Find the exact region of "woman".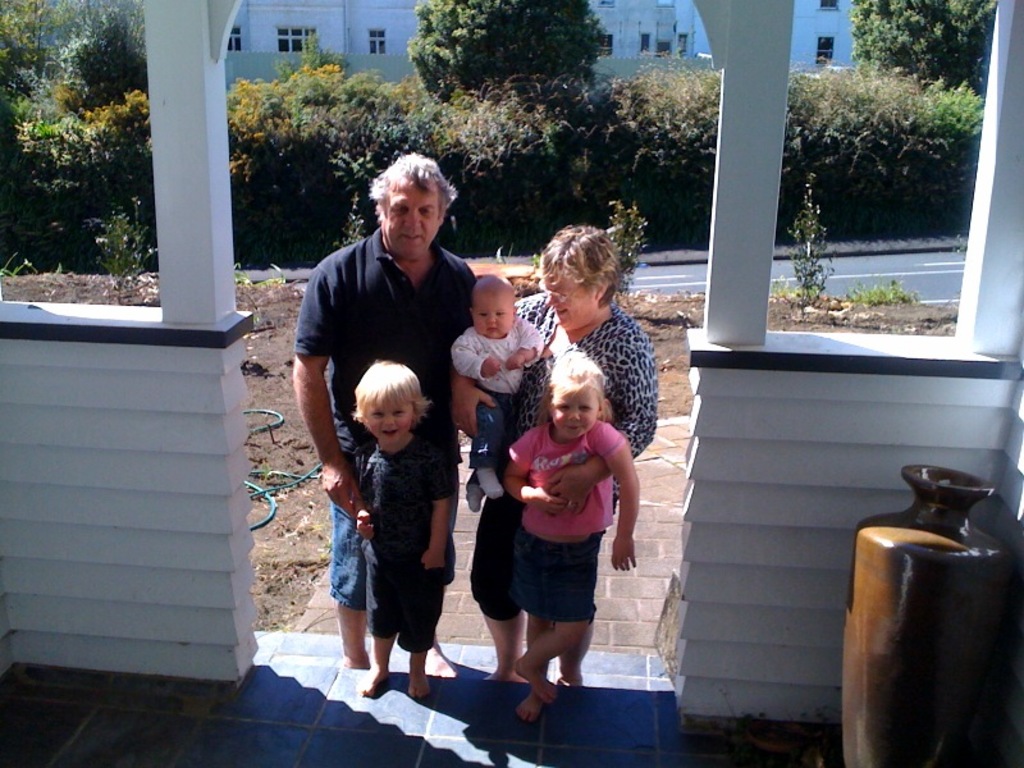
Exact region: <box>471,223,657,686</box>.
